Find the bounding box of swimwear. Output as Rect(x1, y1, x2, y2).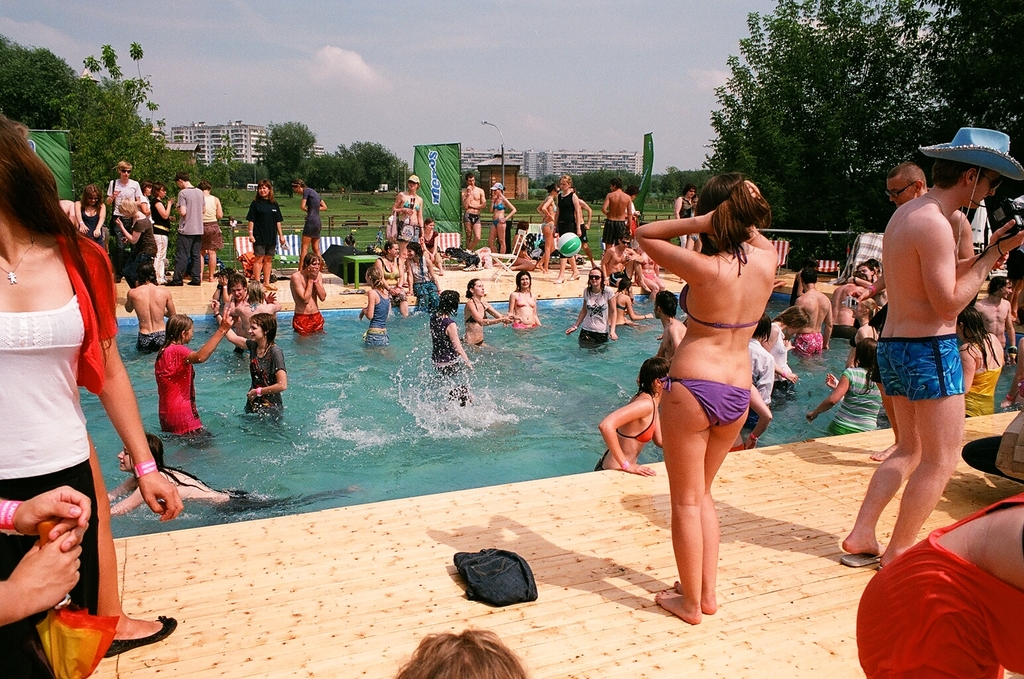
Rect(137, 328, 166, 355).
